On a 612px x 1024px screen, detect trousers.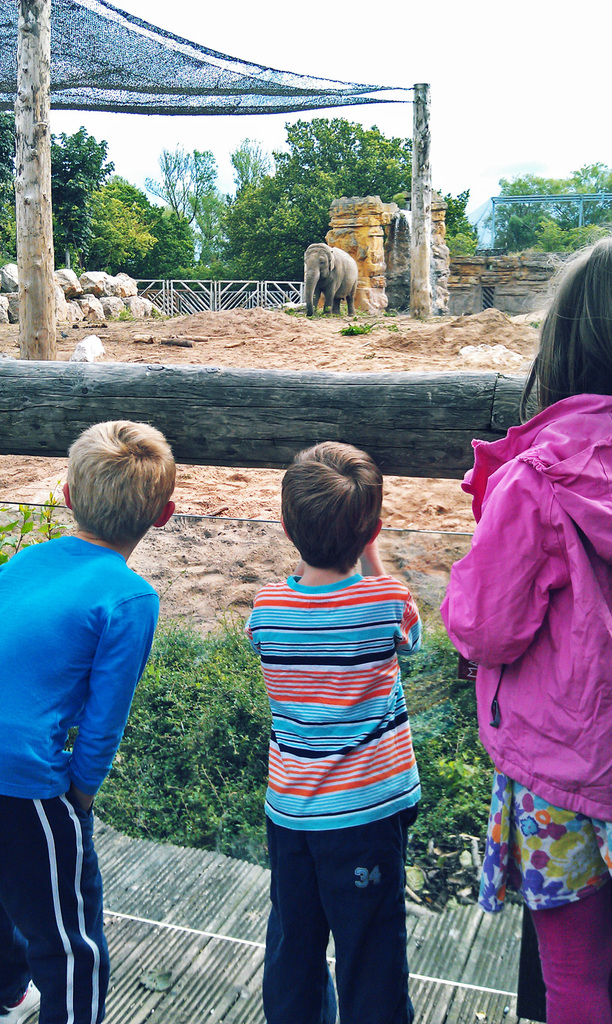
l=260, t=806, r=412, b=1004.
